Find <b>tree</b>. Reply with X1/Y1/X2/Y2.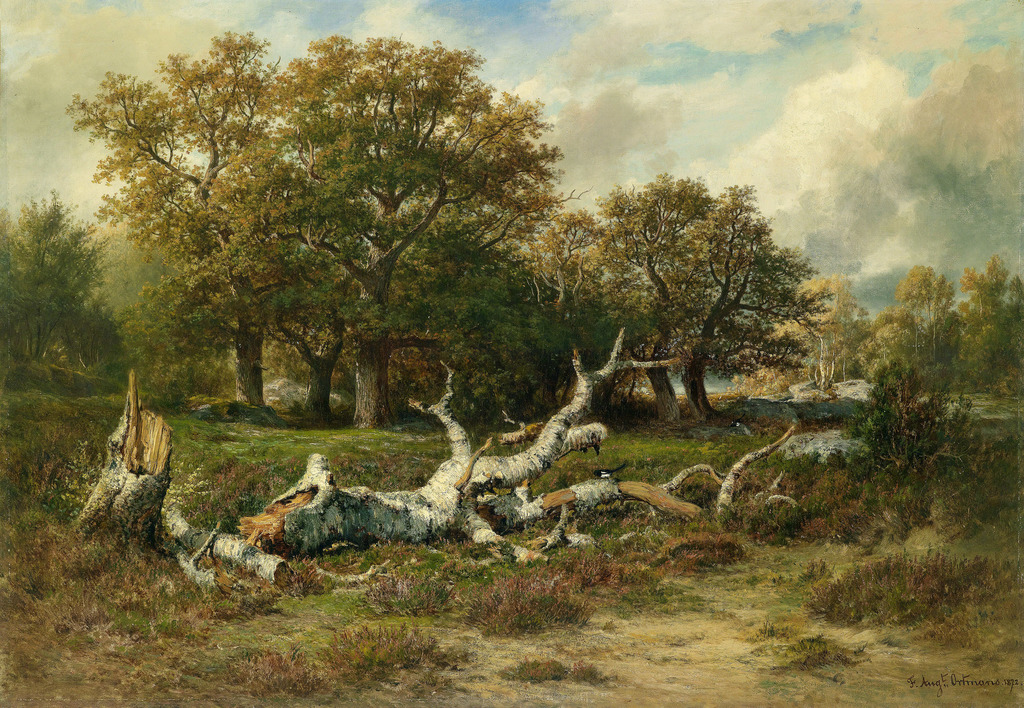
505/171/728/429.
